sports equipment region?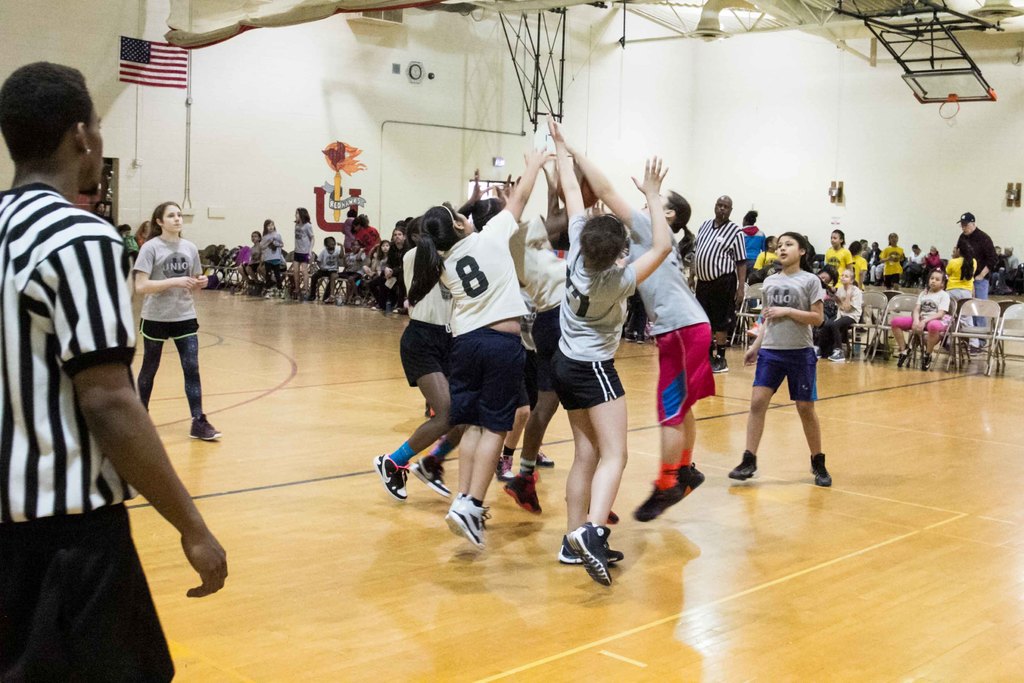
(553,531,626,566)
